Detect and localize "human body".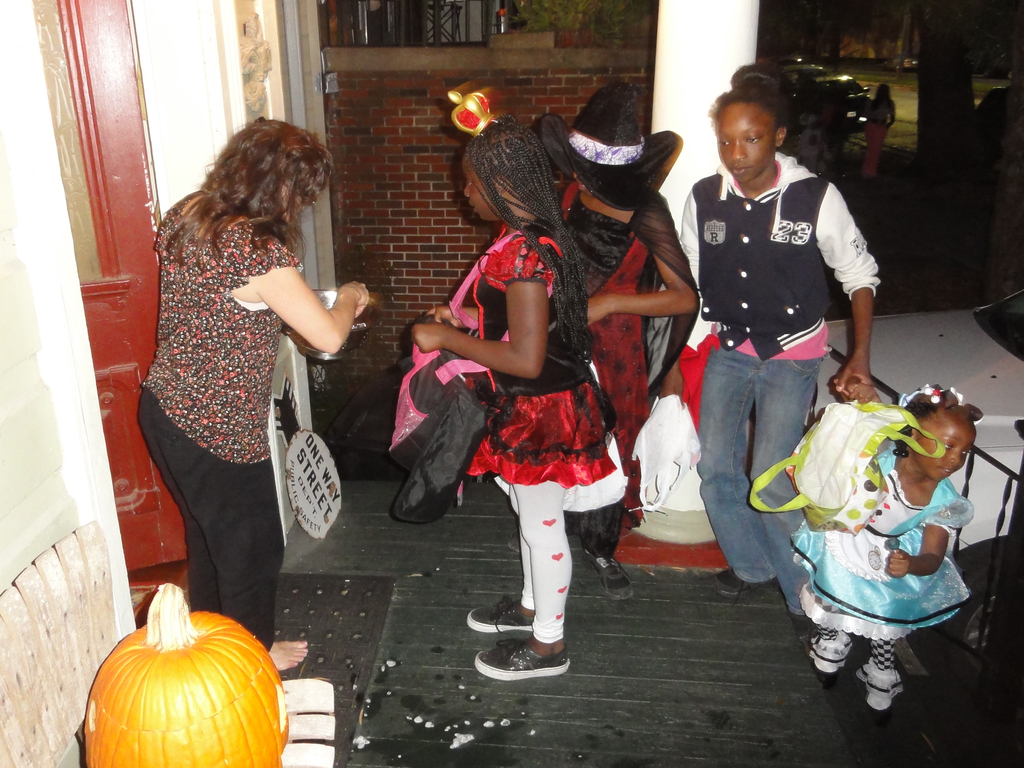
Localized at 669, 68, 886, 622.
